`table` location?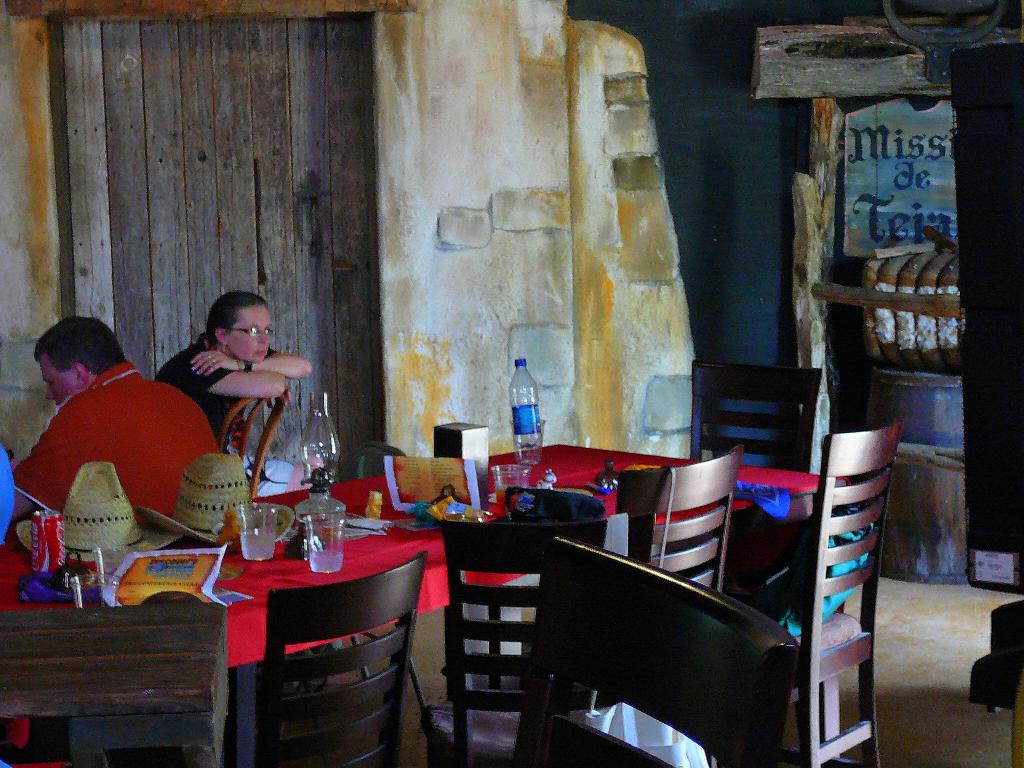
0:440:857:767
